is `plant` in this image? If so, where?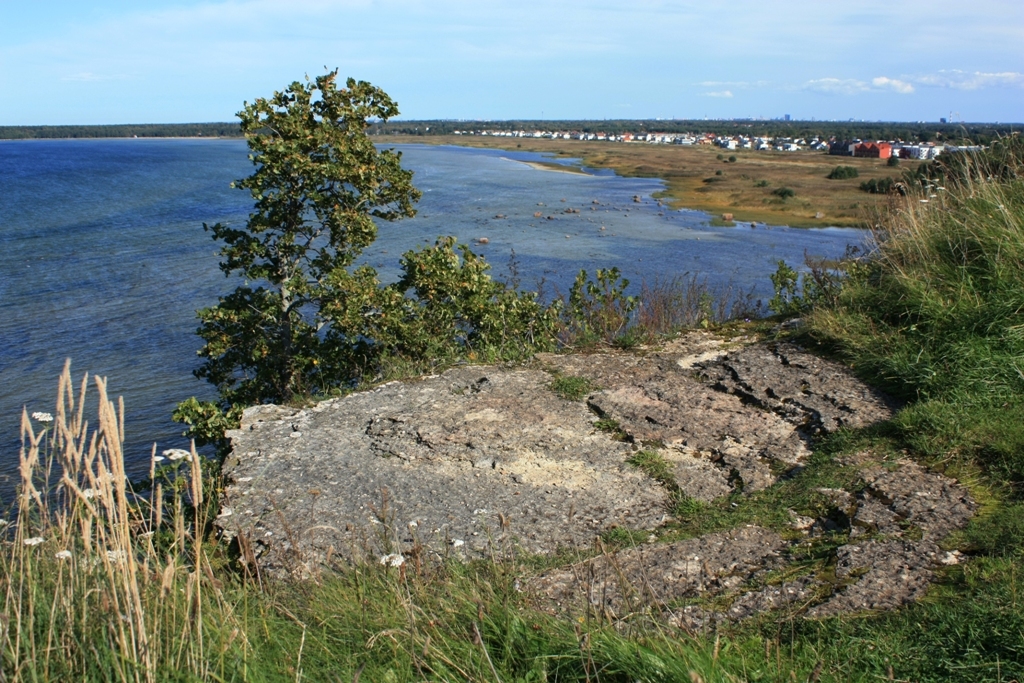
Yes, at l=782, t=184, r=798, b=198.
